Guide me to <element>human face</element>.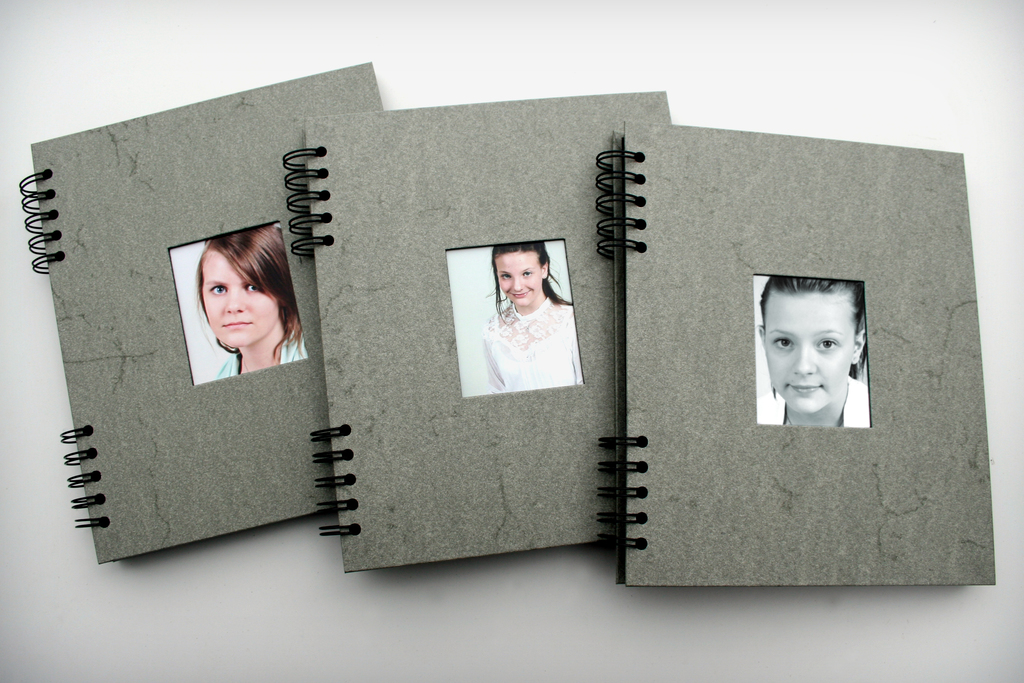
Guidance: [767,294,857,413].
